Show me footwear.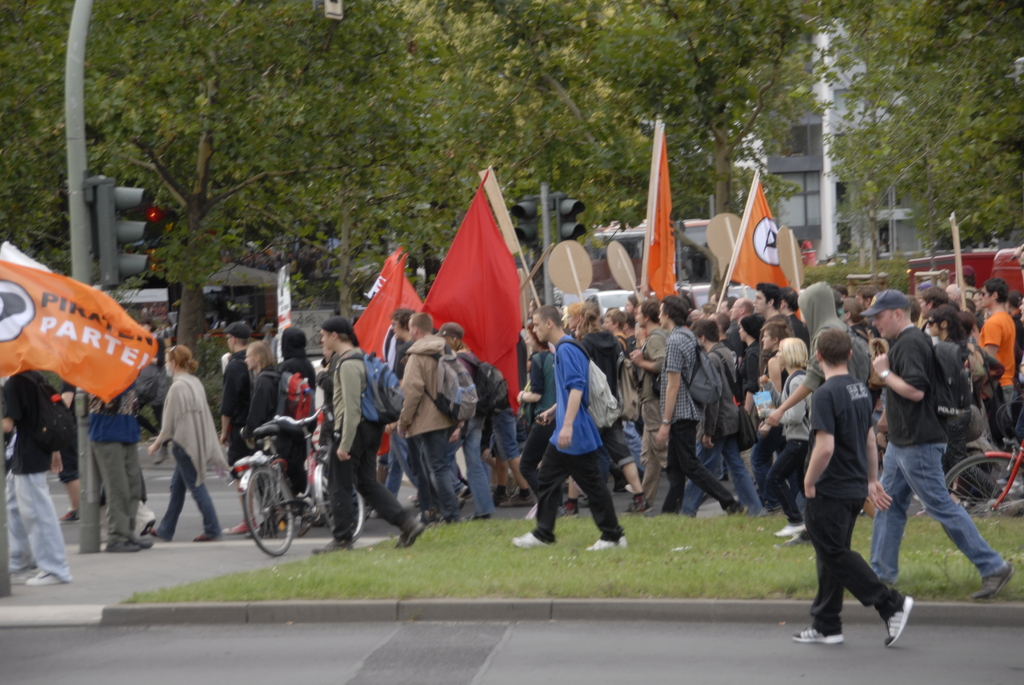
footwear is here: (x1=566, y1=500, x2=581, y2=518).
